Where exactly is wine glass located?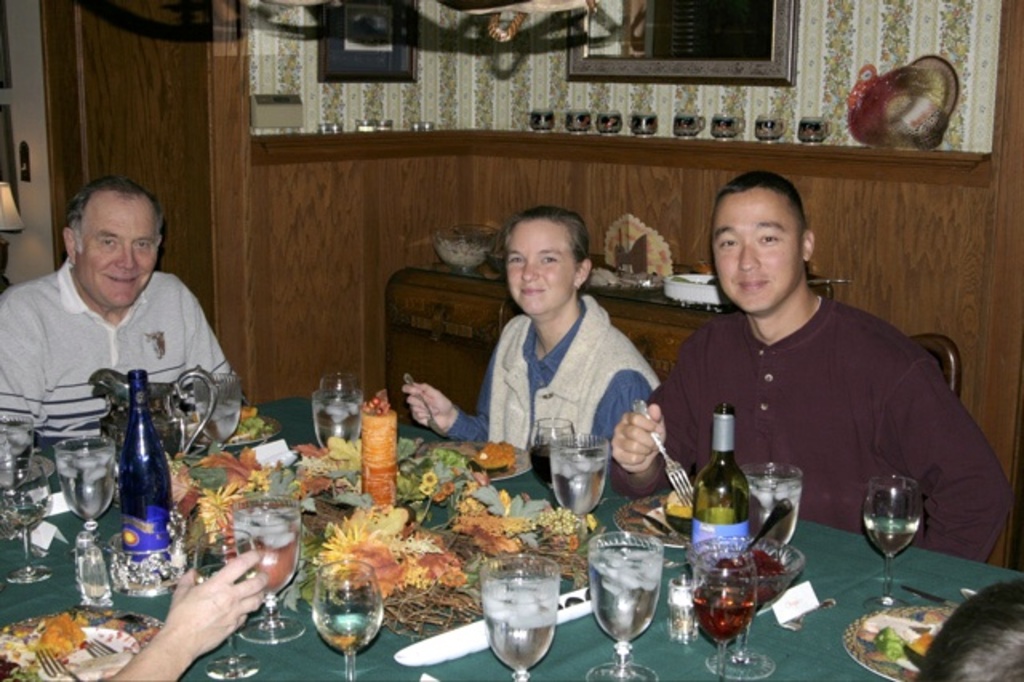
Its bounding box is bbox=[694, 540, 750, 671].
